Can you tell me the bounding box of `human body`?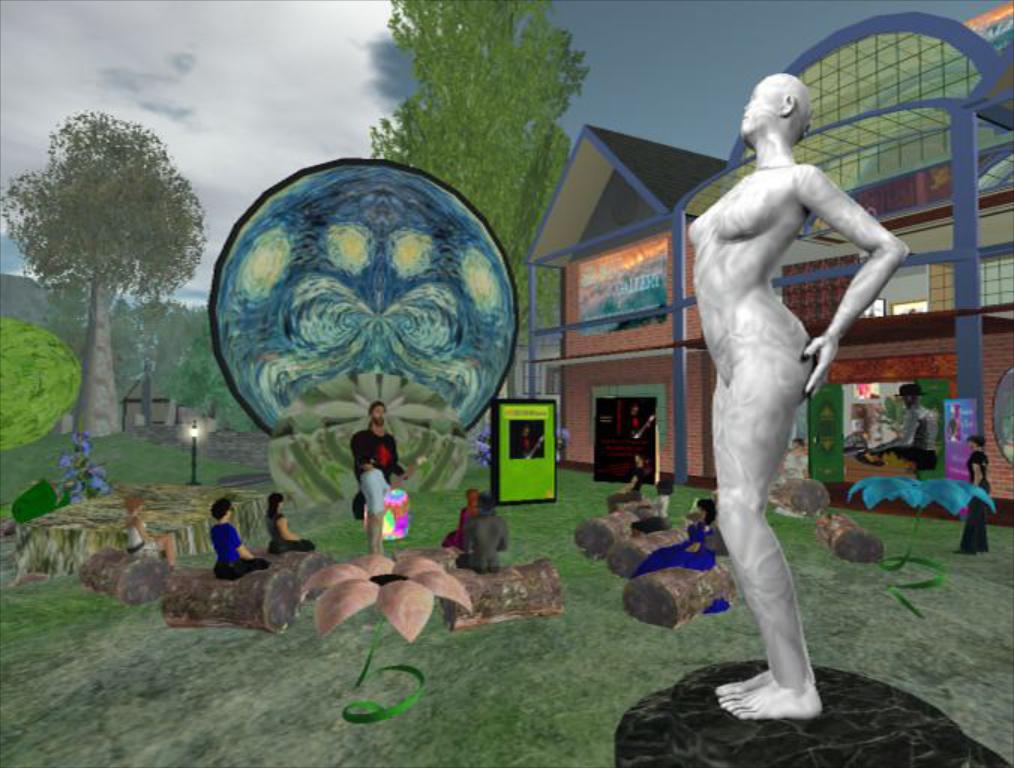
<bbox>636, 493, 717, 576</bbox>.
